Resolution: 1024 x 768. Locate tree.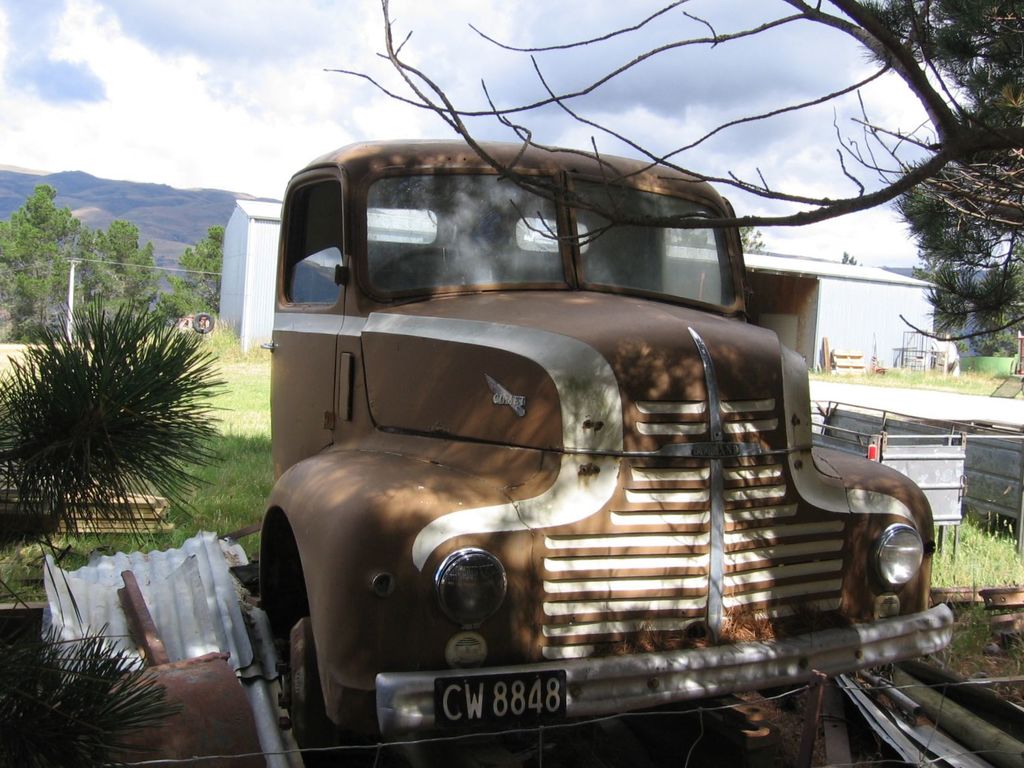
{"x1": 893, "y1": 0, "x2": 1023, "y2": 337}.
